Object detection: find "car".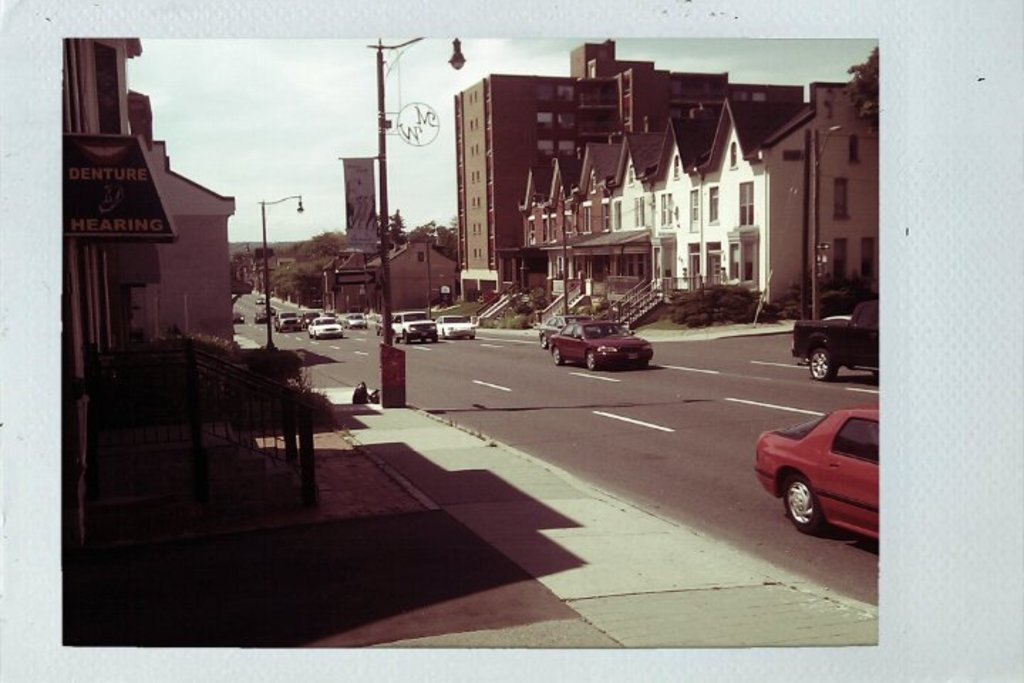
x1=535, y1=319, x2=567, y2=339.
